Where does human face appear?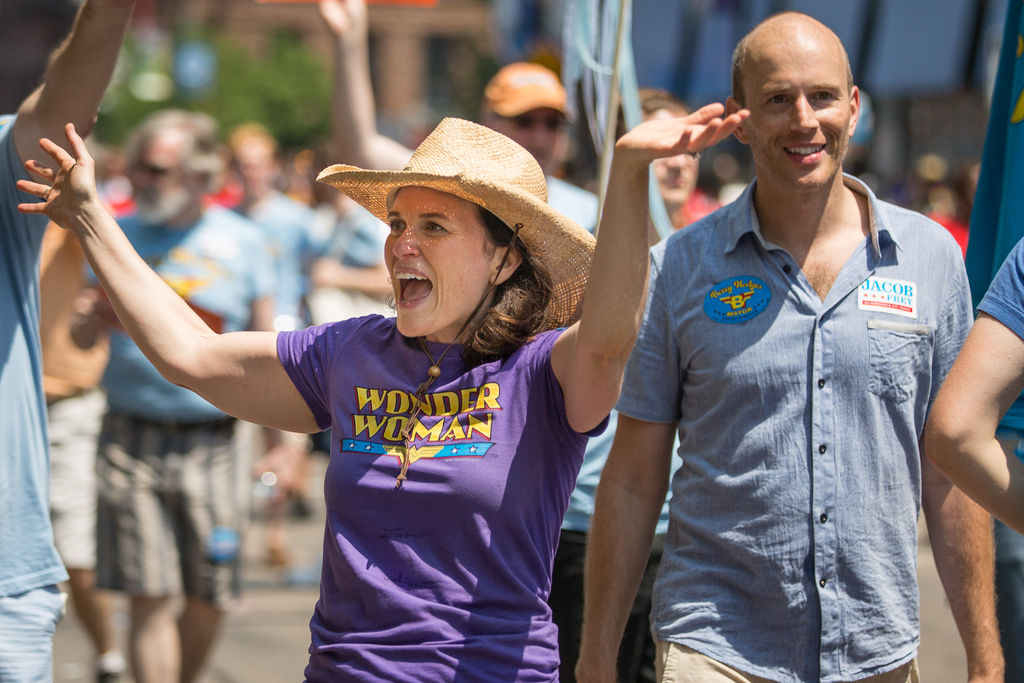
Appears at [left=382, top=185, right=499, bottom=342].
